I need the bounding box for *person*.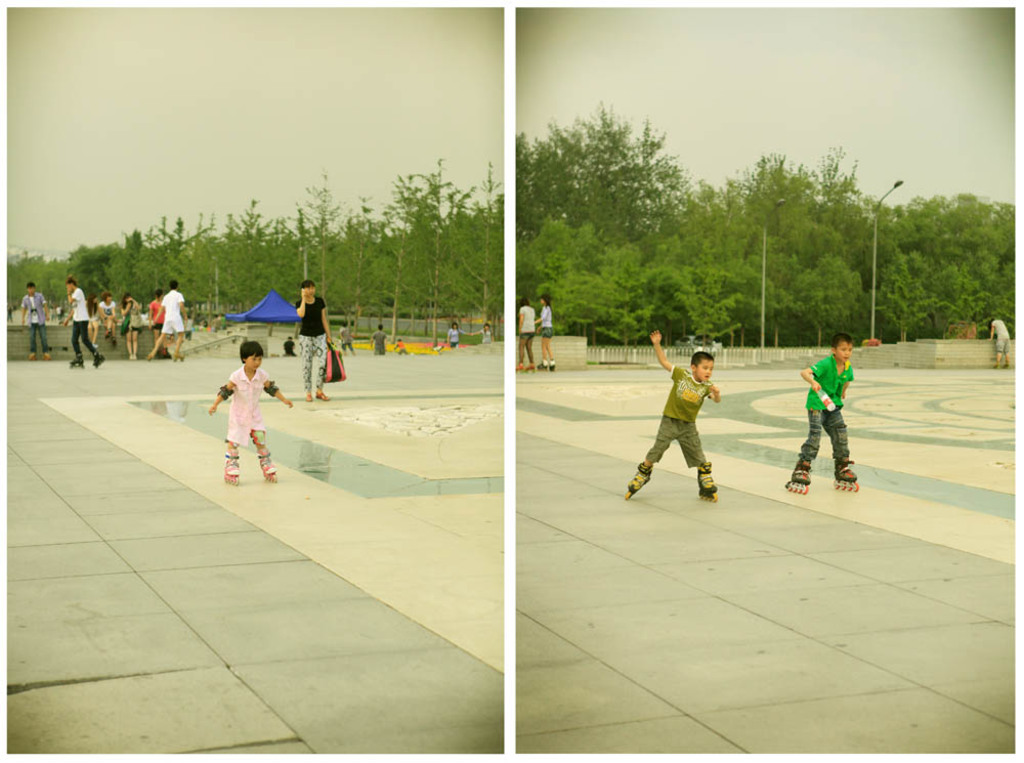
Here it is: Rect(986, 310, 1013, 371).
